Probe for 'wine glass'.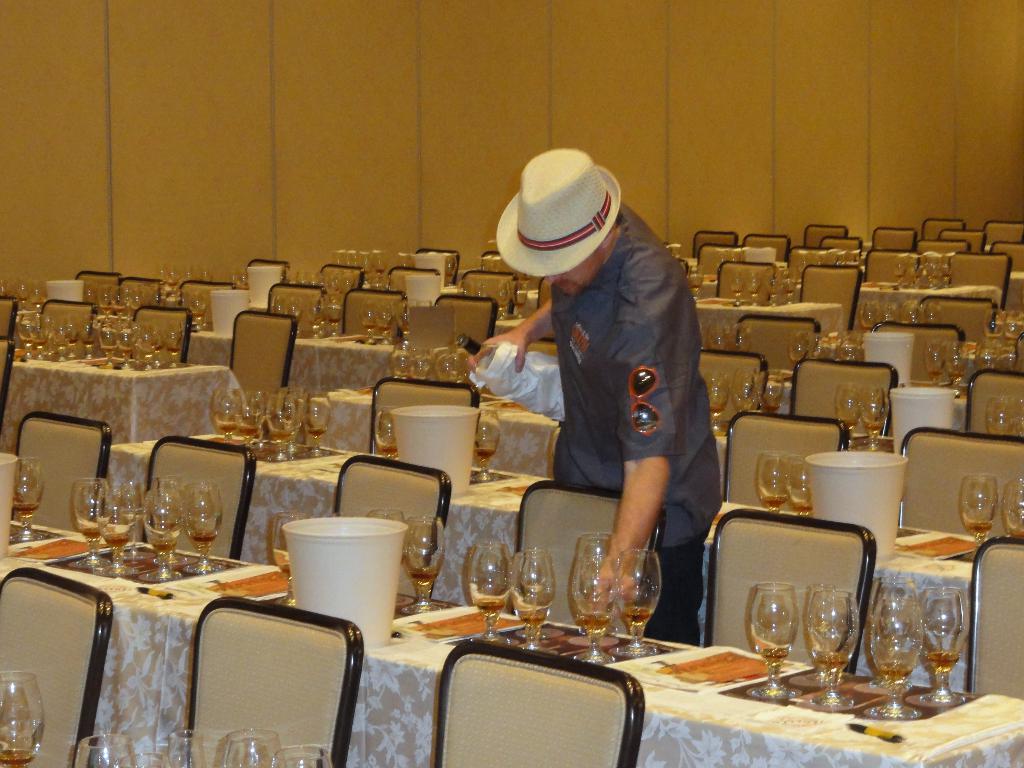
Probe result: {"x1": 998, "y1": 478, "x2": 1023, "y2": 540}.
